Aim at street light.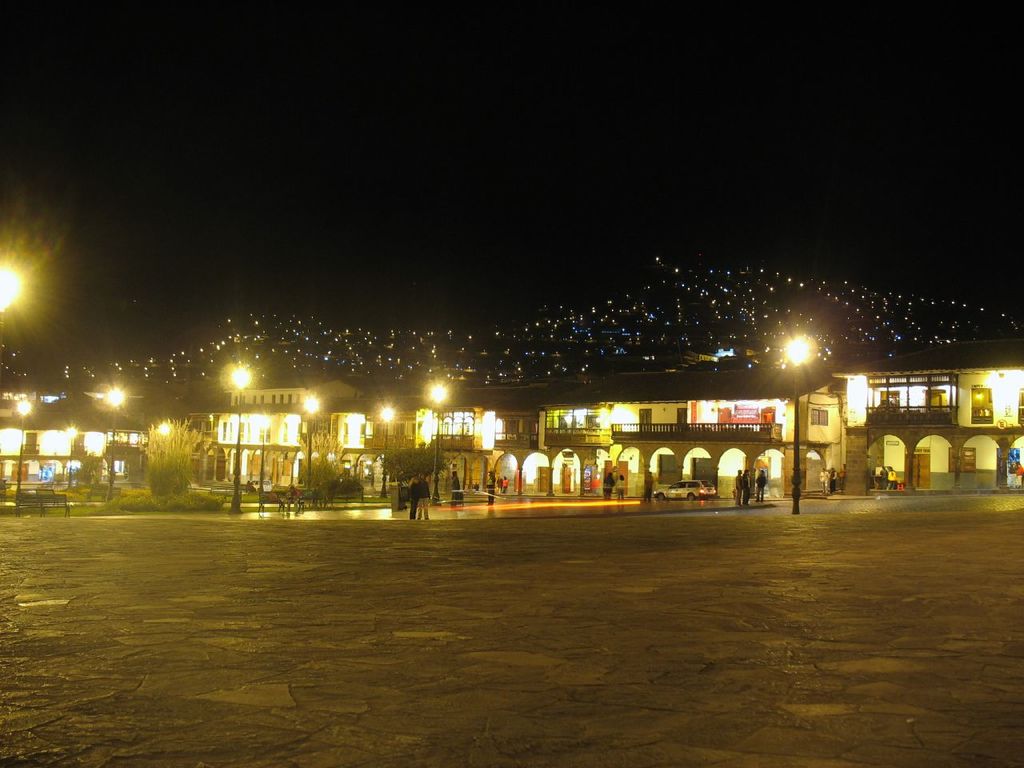
Aimed at bbox=(102, 382, 128, 501).
